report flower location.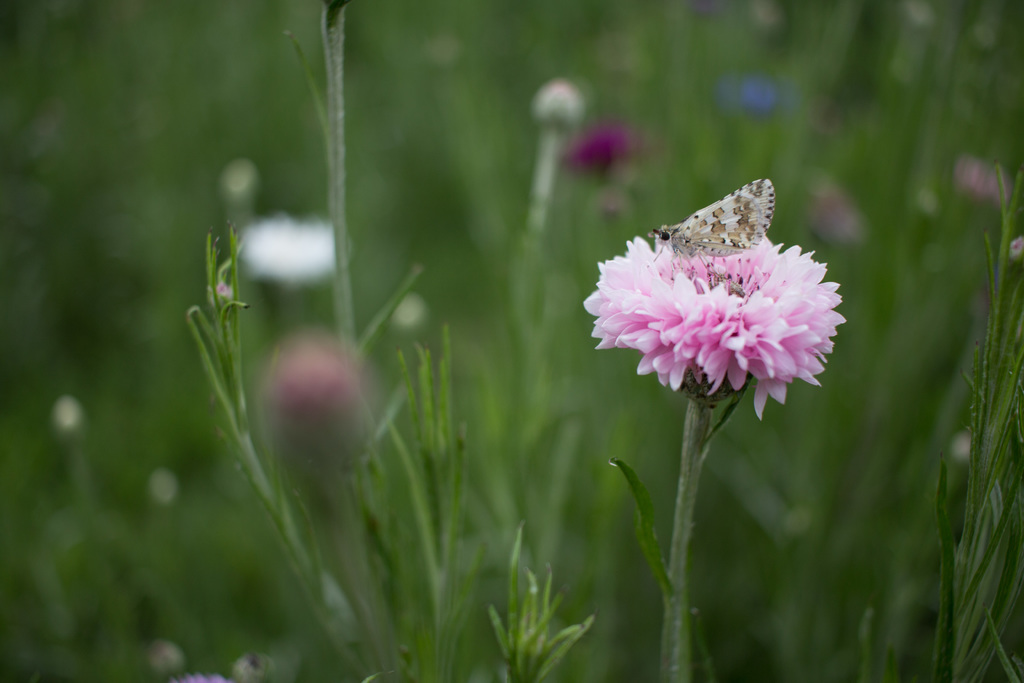
Report: left=727, top=78, right=785, bottom=117.
